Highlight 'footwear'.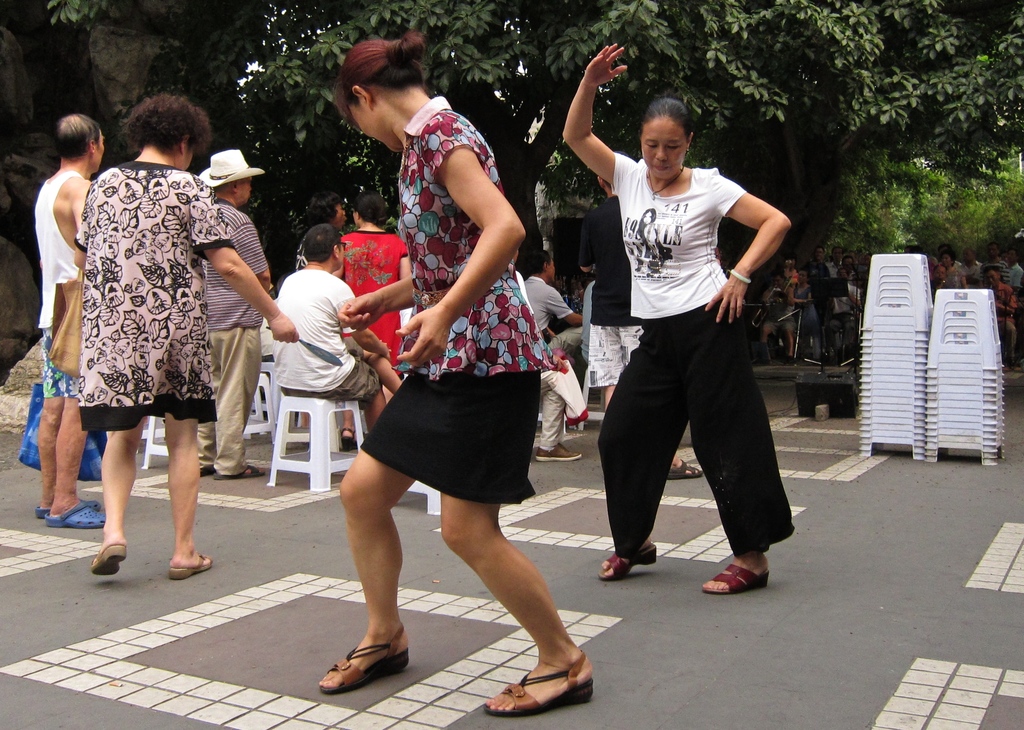
Highlighted region: pyautogui.locateOnScreen(701, 560, 774, 601).
